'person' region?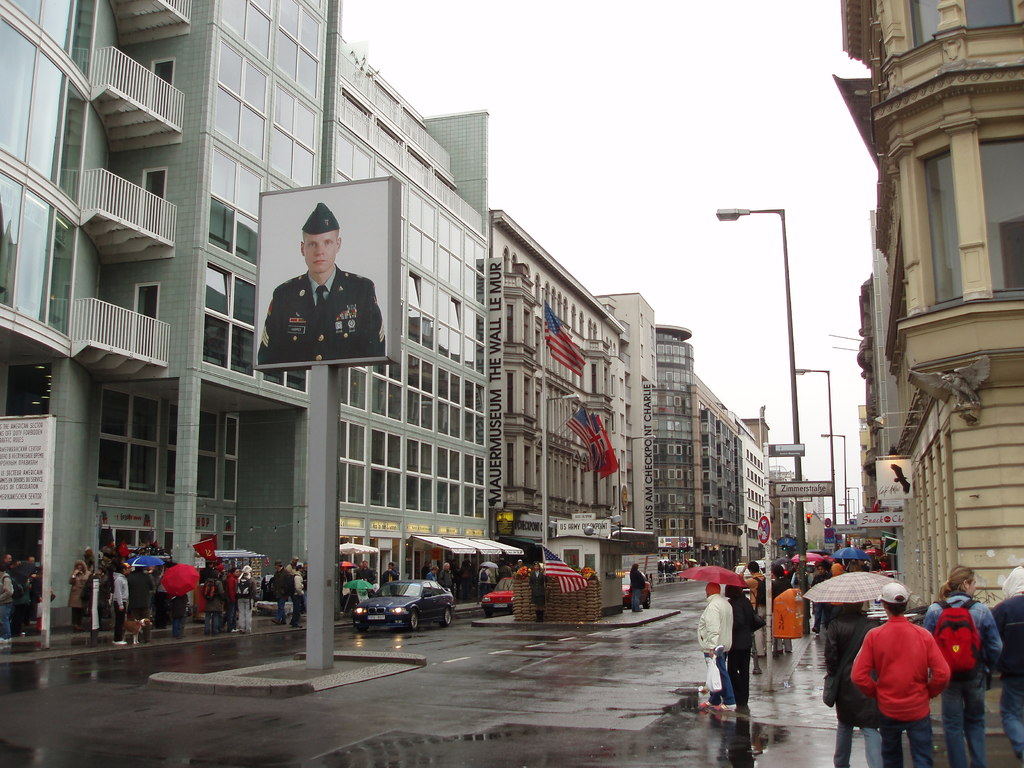
left=822, top=595, right=876, bottom=765
